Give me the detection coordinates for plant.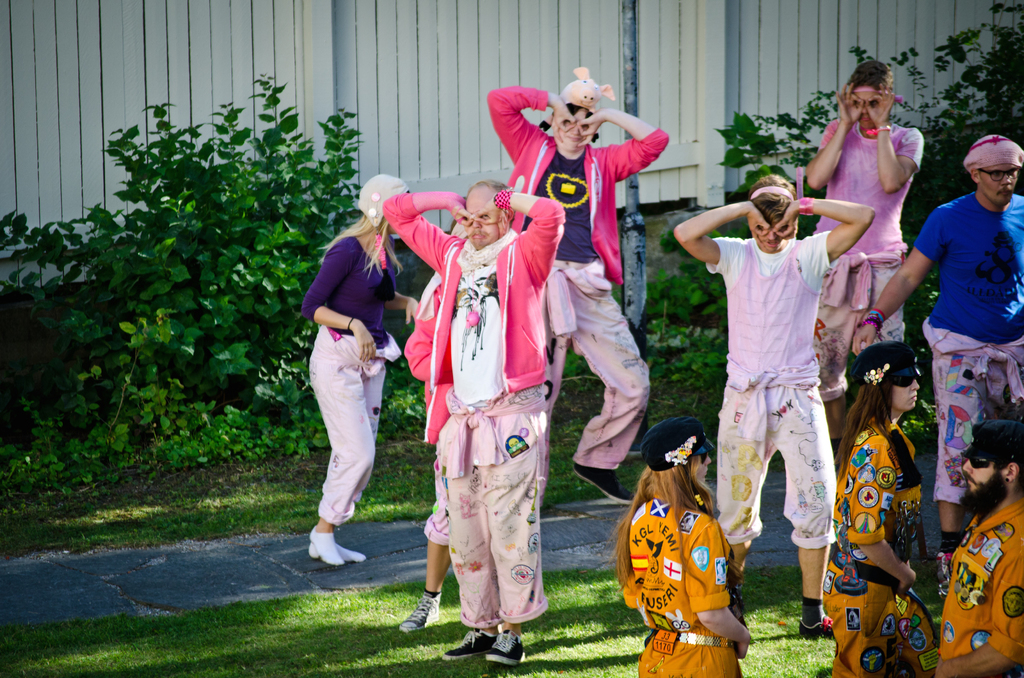
(left=856, top=0, right=1023, bottom=248).
